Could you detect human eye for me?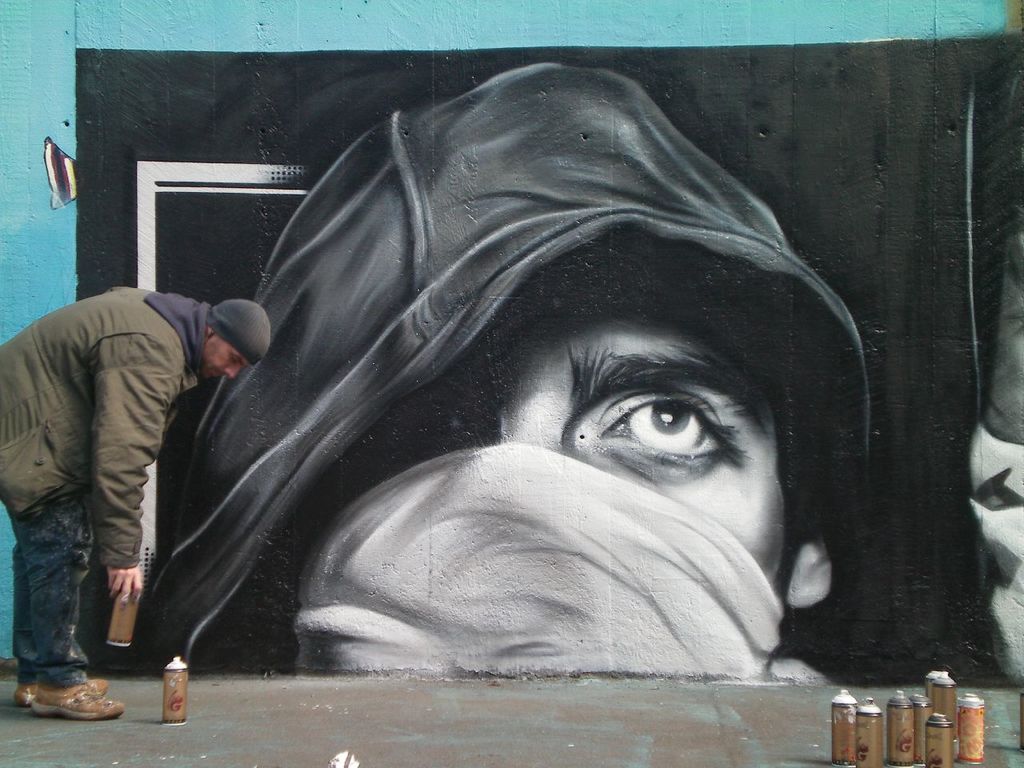
Detection result: locate(586, 378, 757, 485).
